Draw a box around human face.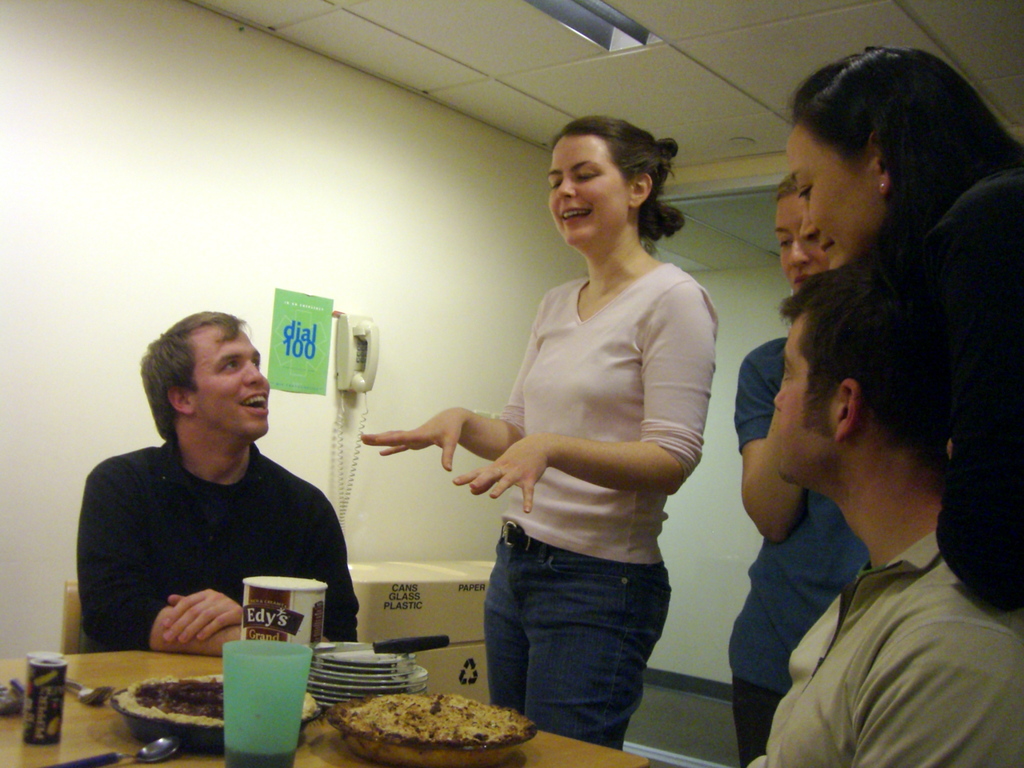
box(783, 129, 870, 268).
